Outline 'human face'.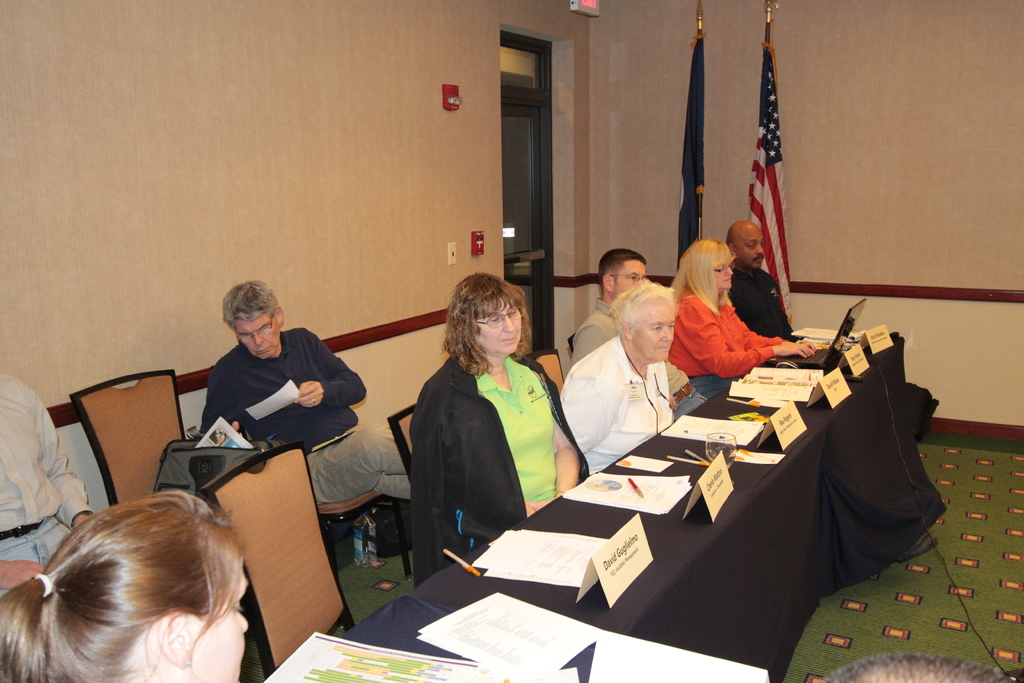
Outline: (480,298,521,357).
